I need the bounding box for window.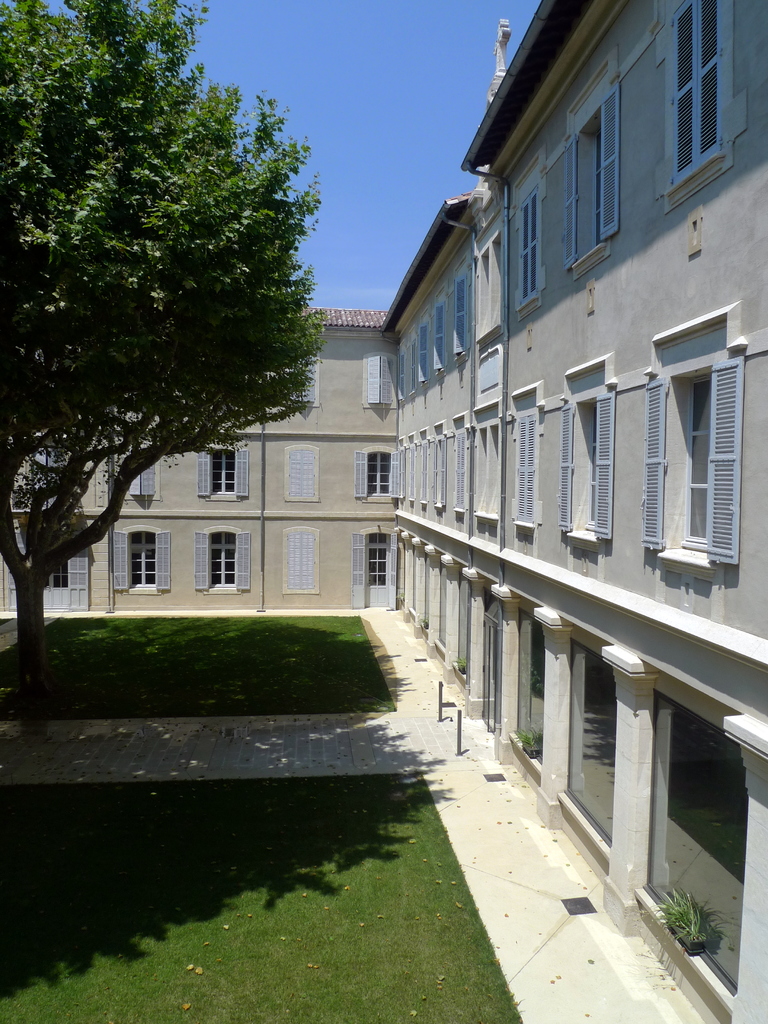
Here it is: box=[339, 522, 411, 598].
